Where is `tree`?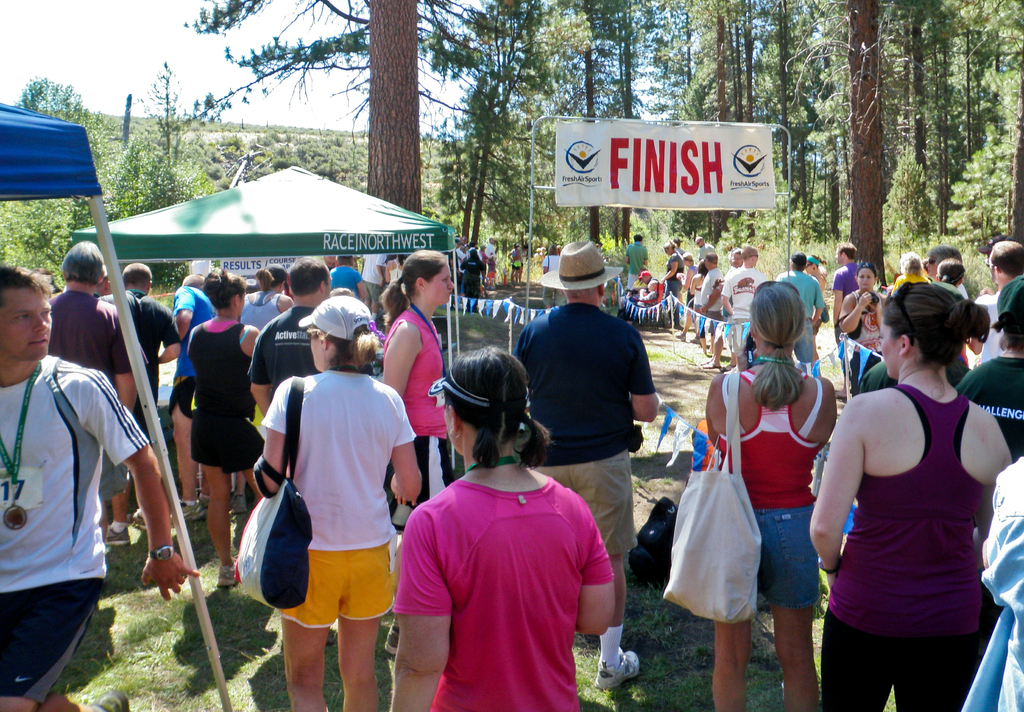
{"x1": 138, "y1": 60, "x2": 202, "y2": 167}.
